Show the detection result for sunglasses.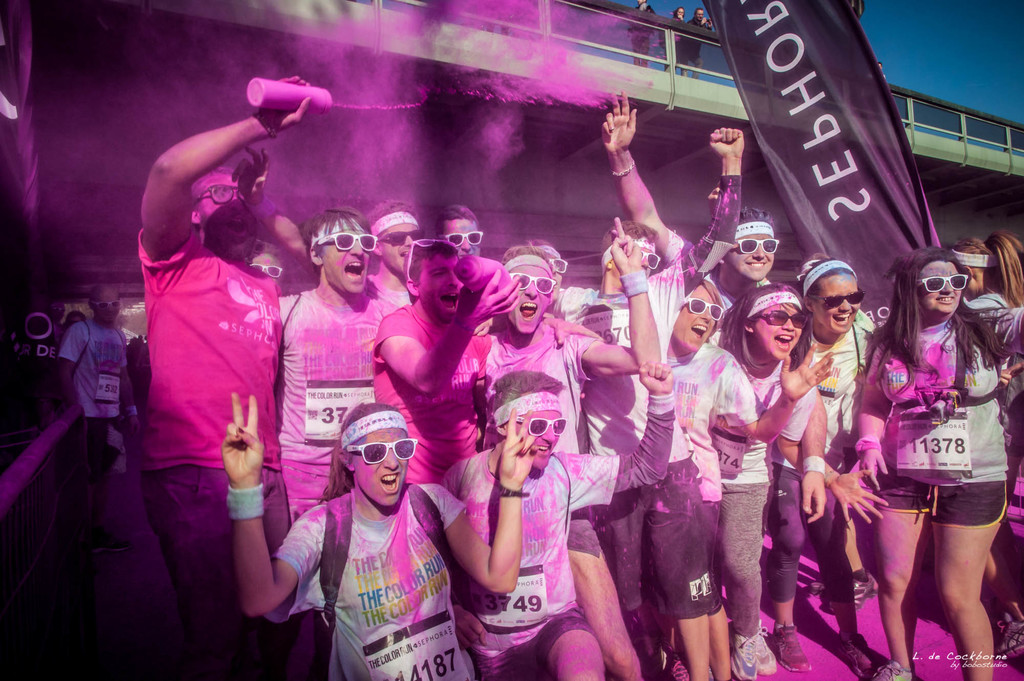
345:438:415:462.
